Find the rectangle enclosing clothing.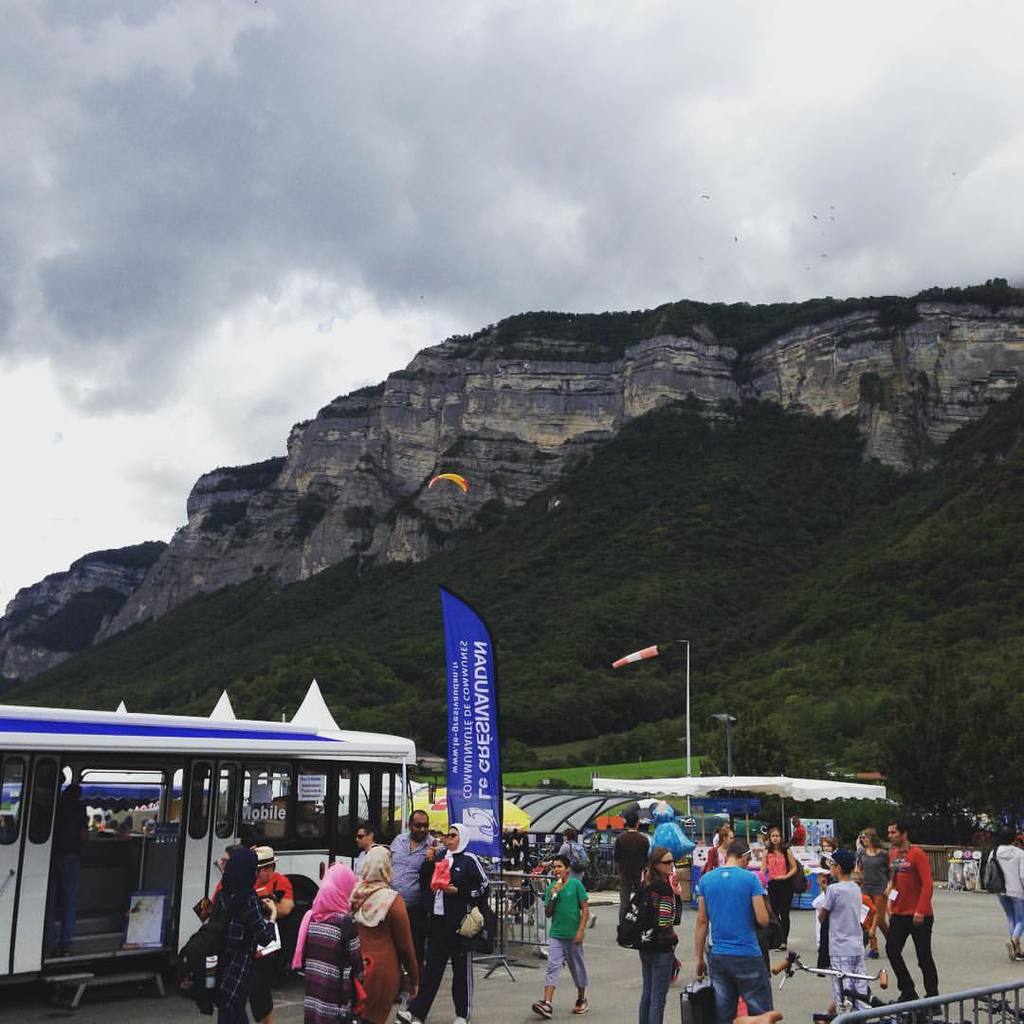
[809,882,864,1023].
